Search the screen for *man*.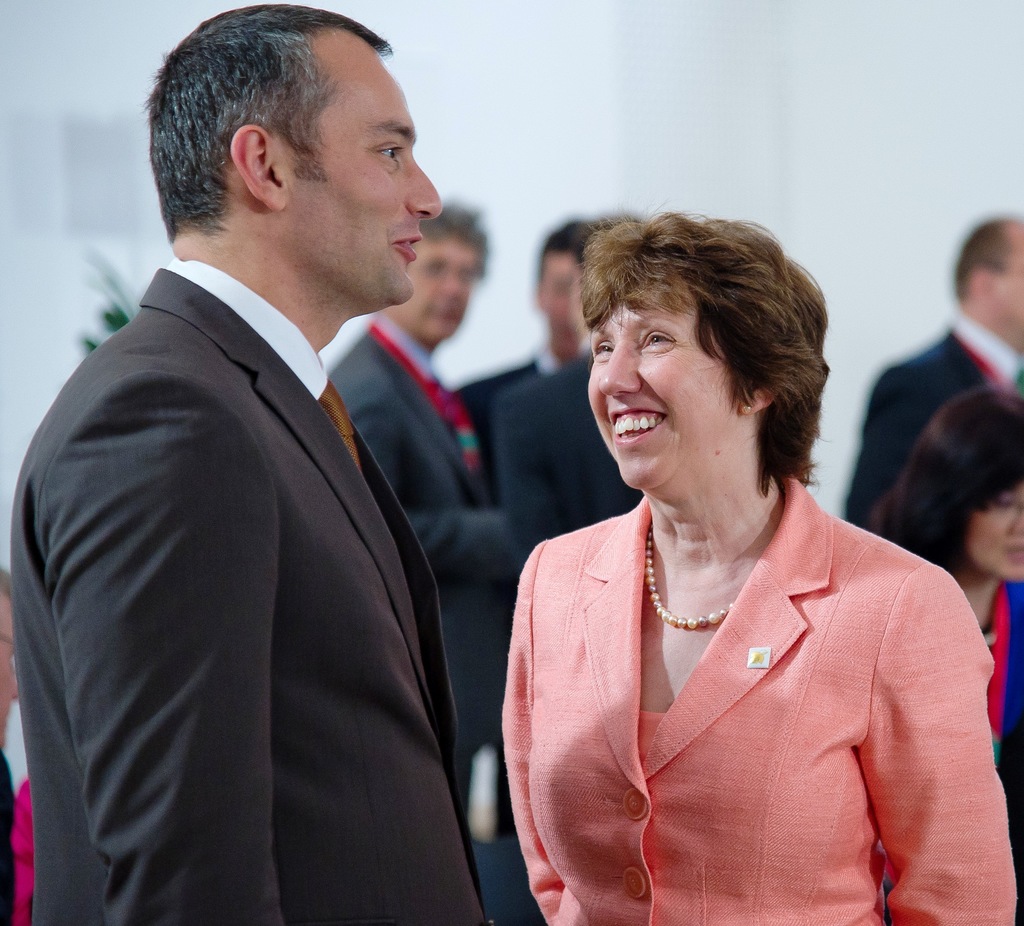
Found at (x1=460, y1=199, x2=582, y2=844).
